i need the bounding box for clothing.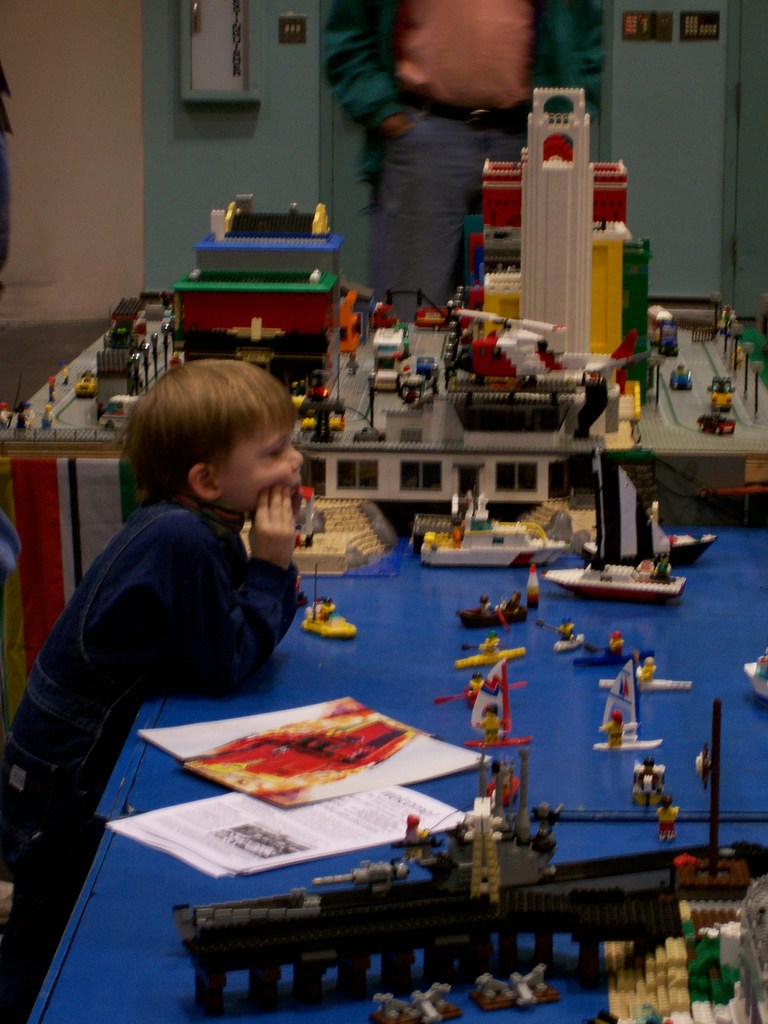
Here it is: (639,558,655,572).
